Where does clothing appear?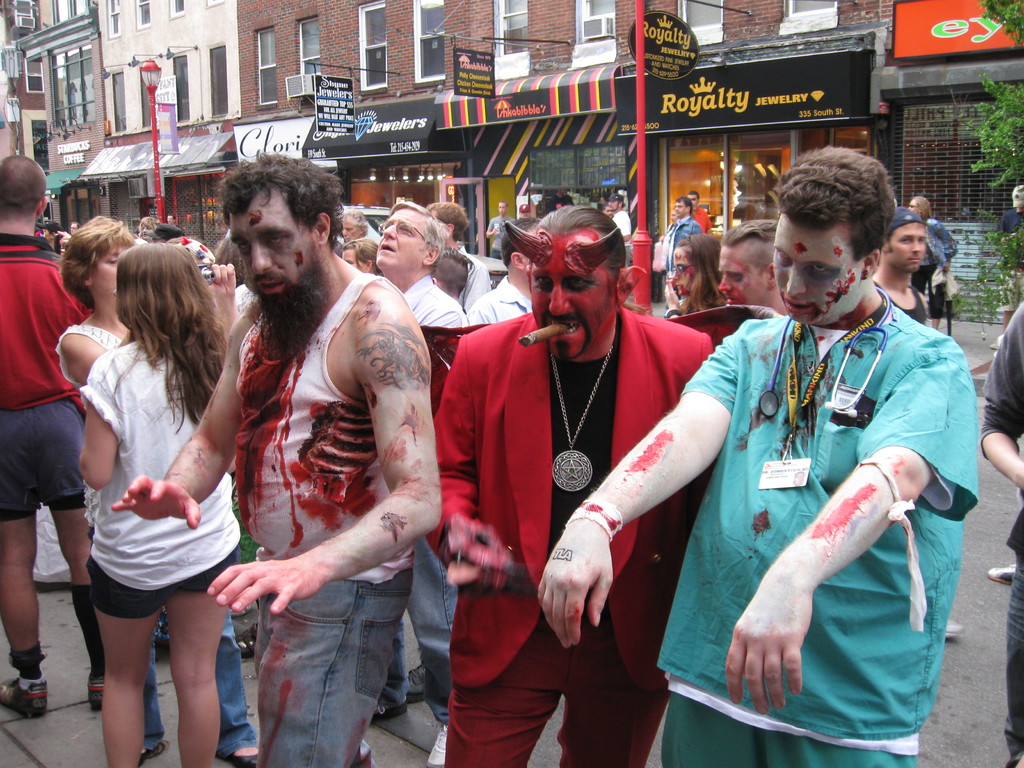
Appears at <bbox>665, 219, 707, 298</bbox>.
